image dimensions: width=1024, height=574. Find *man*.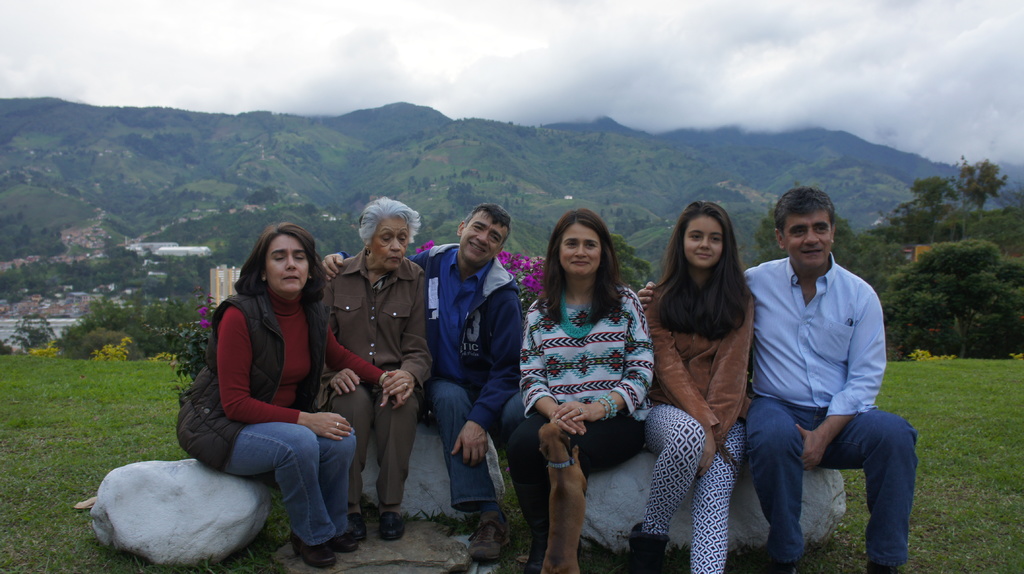
select_region(742, 178, 899, 573).
